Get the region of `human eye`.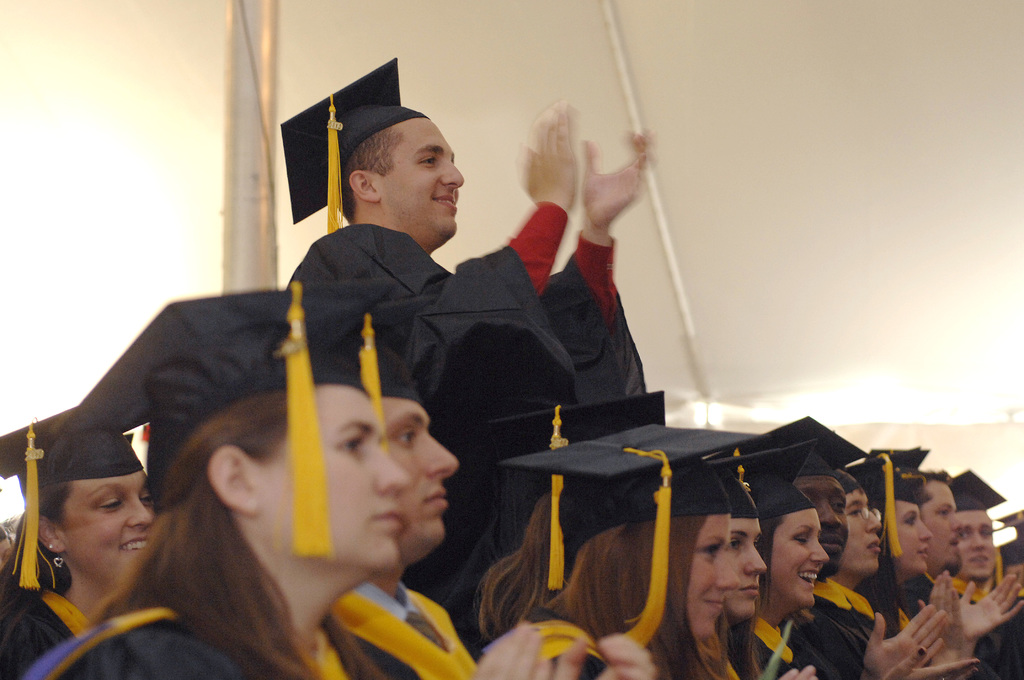
[700,539,721,565].
